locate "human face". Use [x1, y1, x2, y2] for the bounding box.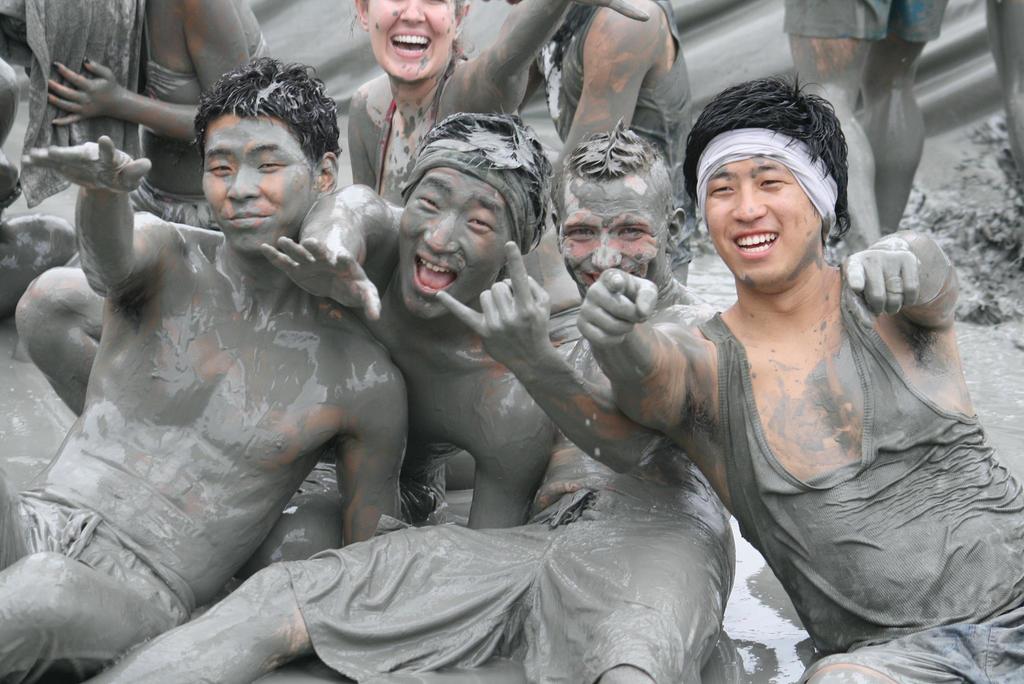
[703, 156, 822, 288].
